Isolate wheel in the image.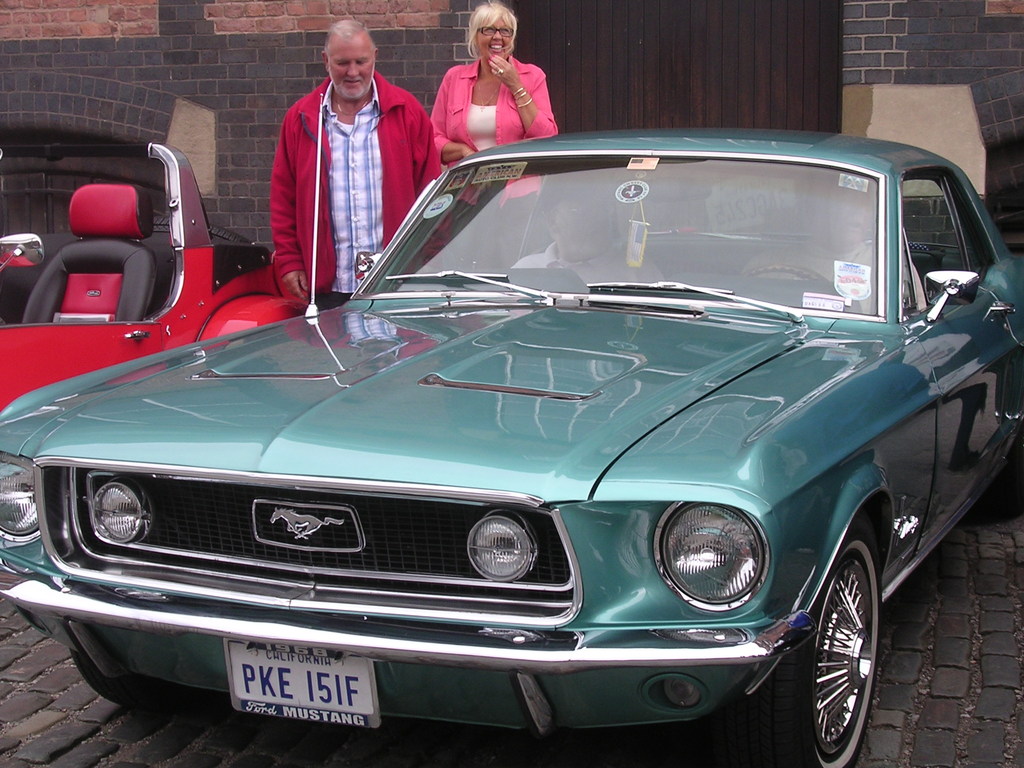
Isolated region: 799,543,891,749.
